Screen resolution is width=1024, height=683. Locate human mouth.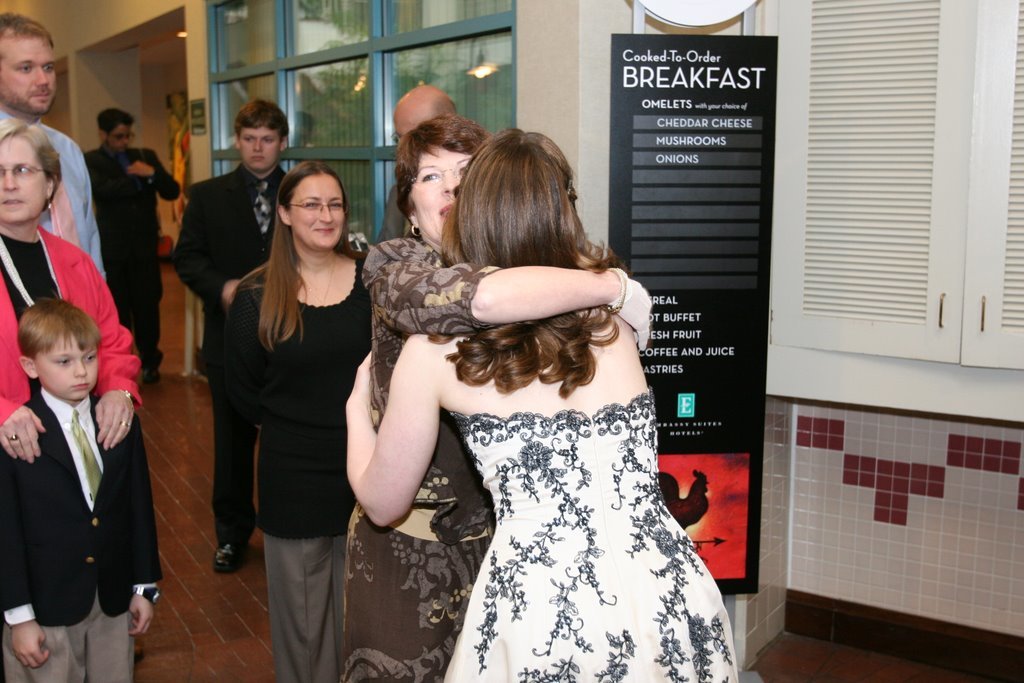
box=[313, 226, 334, 232].
